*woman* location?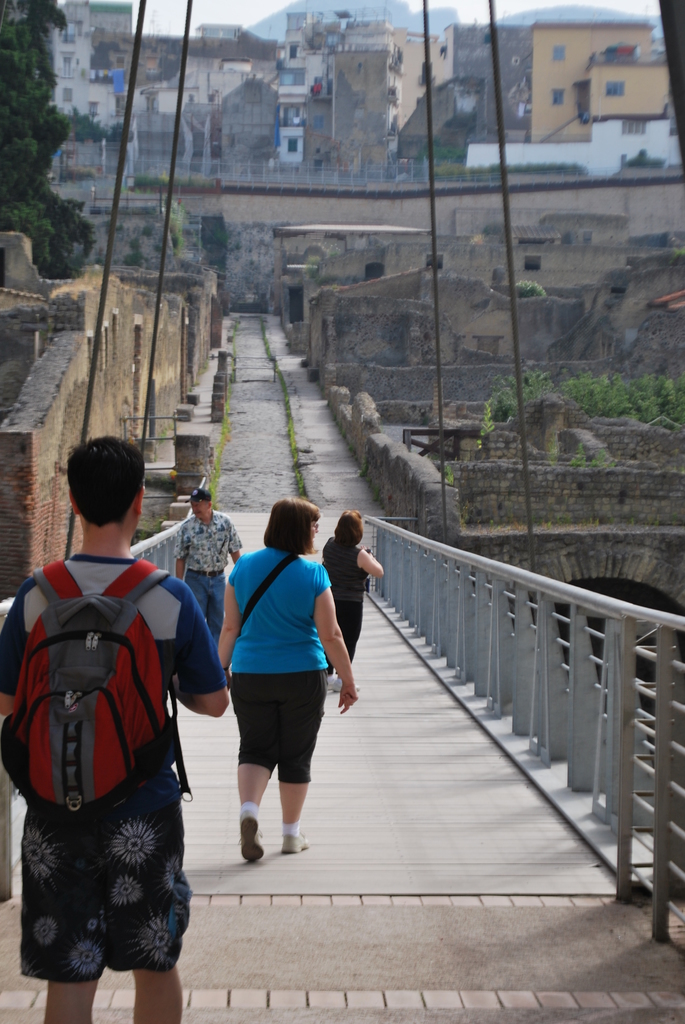
203,492,355,872
